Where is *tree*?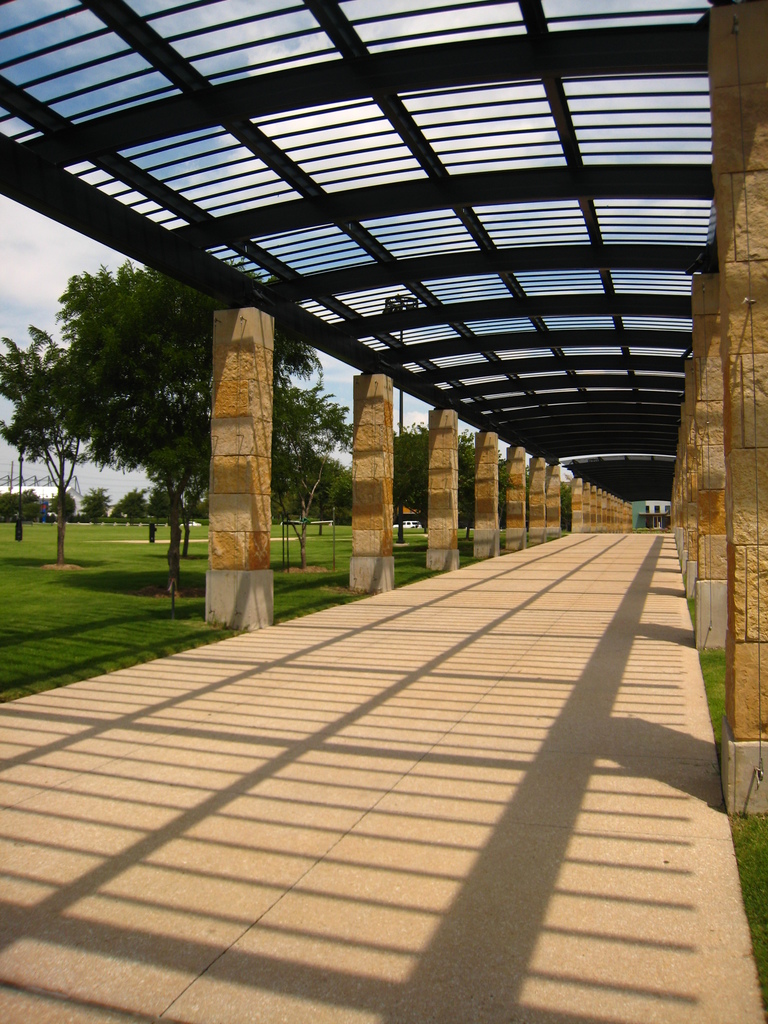
left=76, top=478, right=112, bottom=527.
